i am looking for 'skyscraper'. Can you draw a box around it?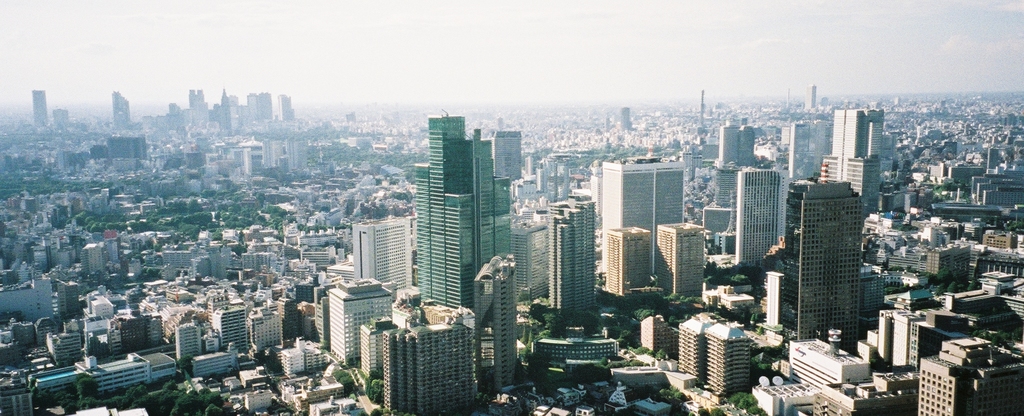
Sure, the bounding box is rect(675, 317, 723, 385).
